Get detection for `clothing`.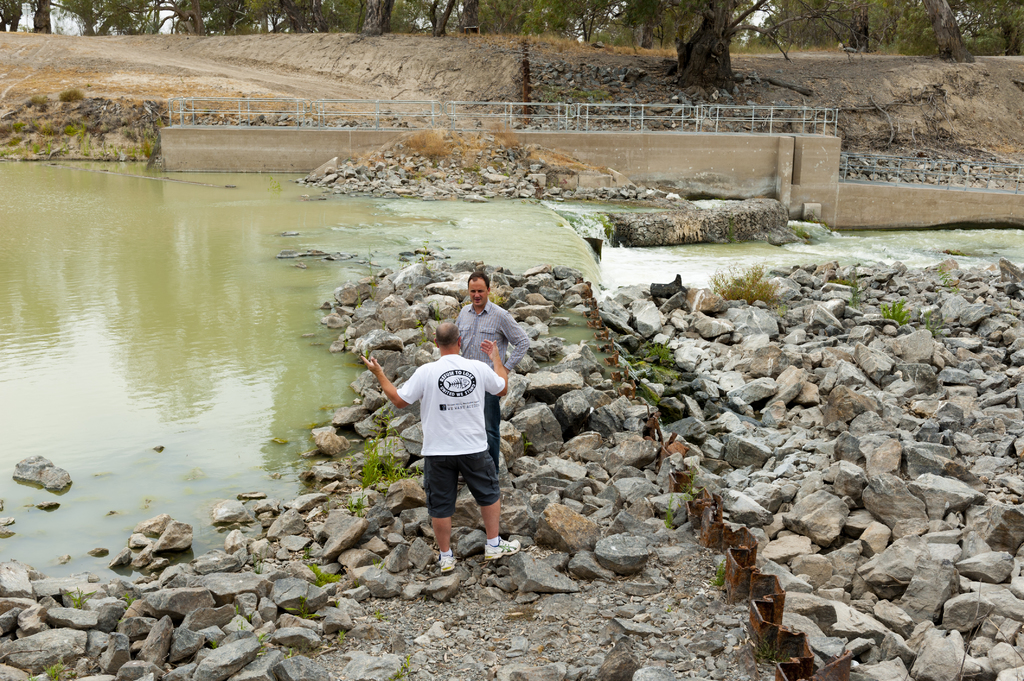
Detection: detection(396, 352, 504, 518).
